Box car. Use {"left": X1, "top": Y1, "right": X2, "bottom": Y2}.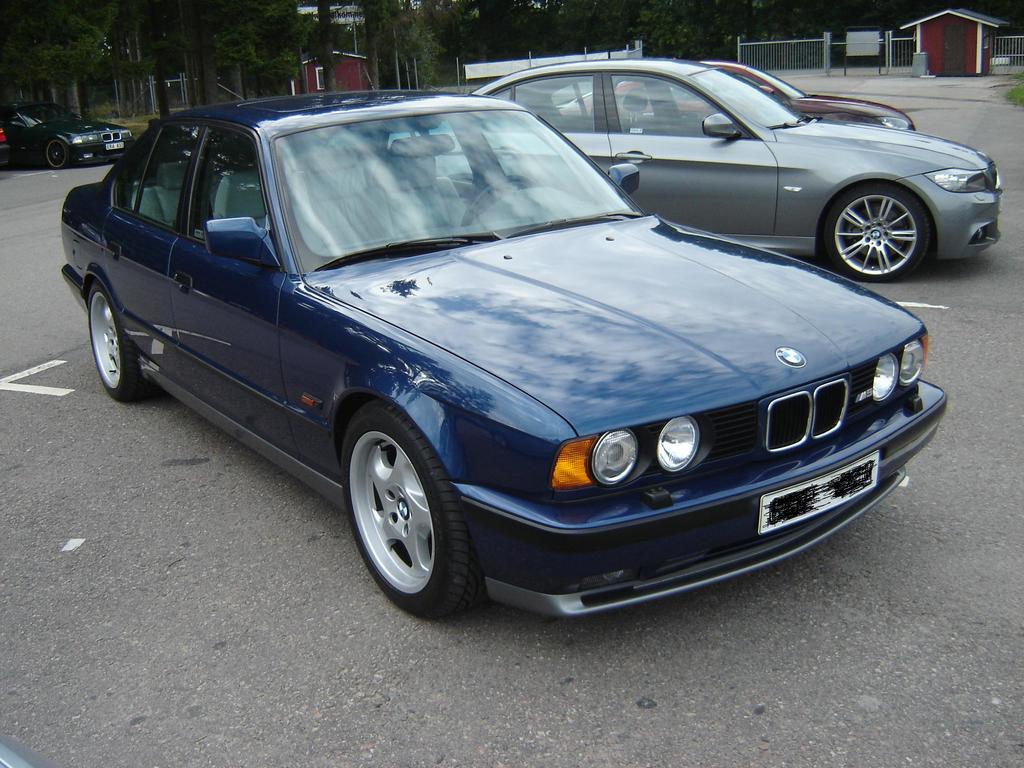
{"left": 462, "top": 49, "right": 1002, "bottom": 270}.
